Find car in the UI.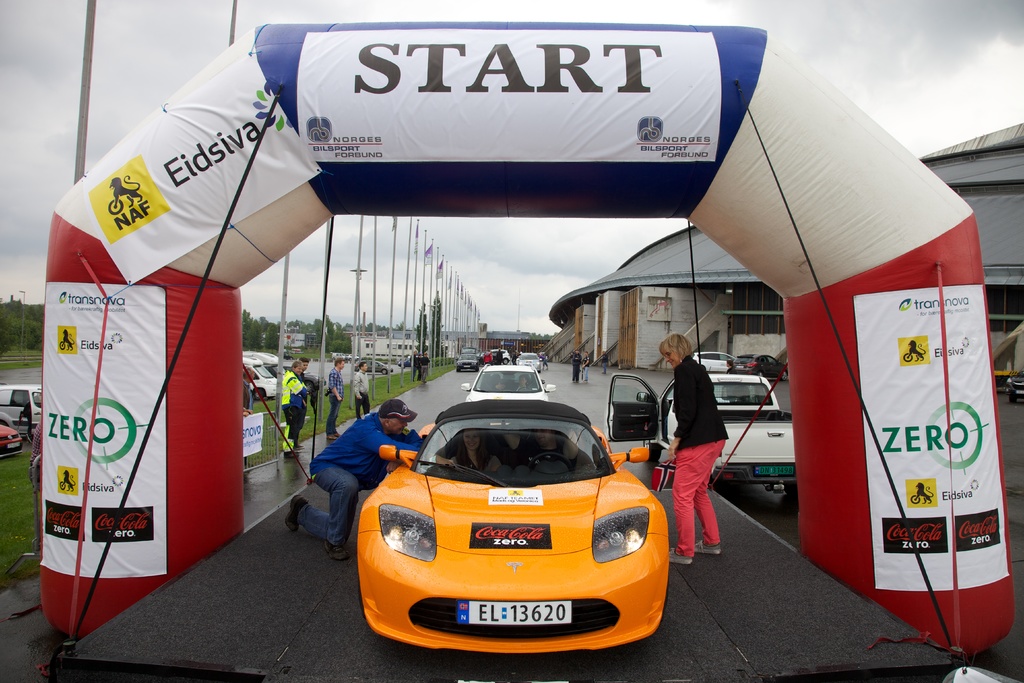
UI element at [449, 343, 481, 381].
